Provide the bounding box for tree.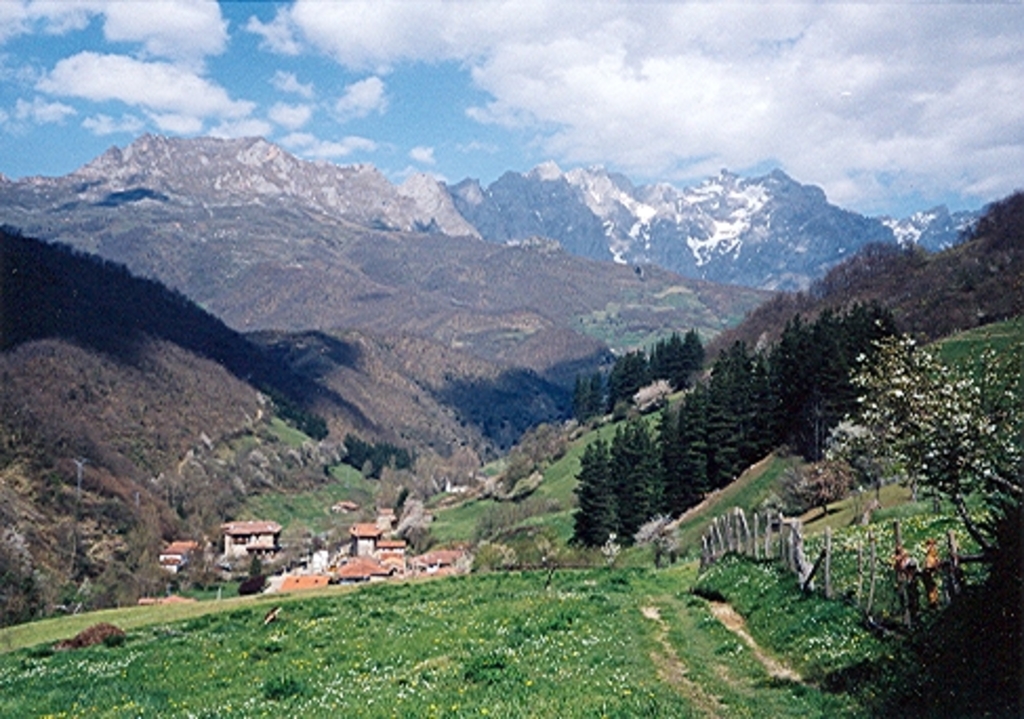
BBox(633, 513, 677, 566).
